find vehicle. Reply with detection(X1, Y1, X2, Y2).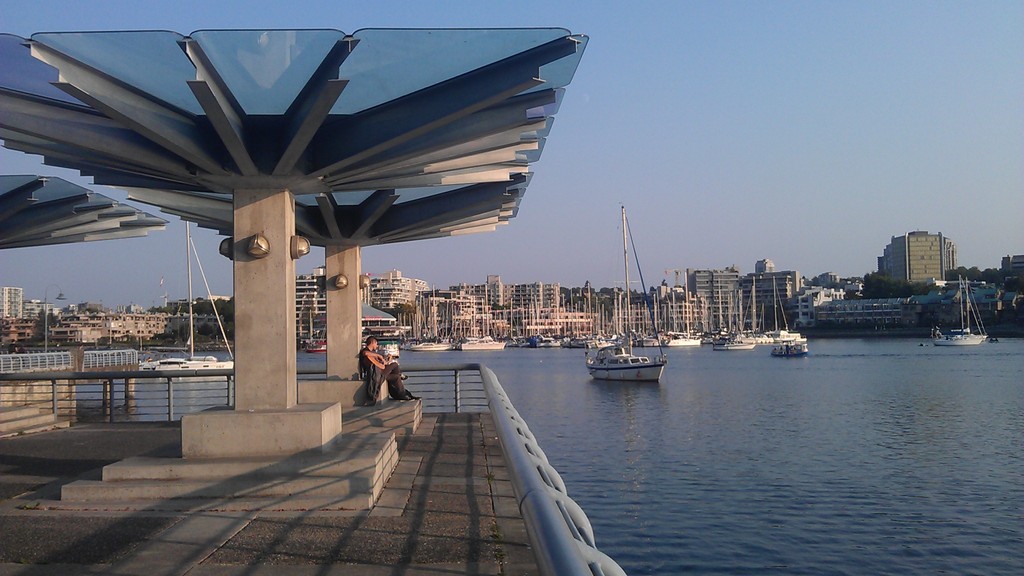
detection(460, 337, 507, 348).
